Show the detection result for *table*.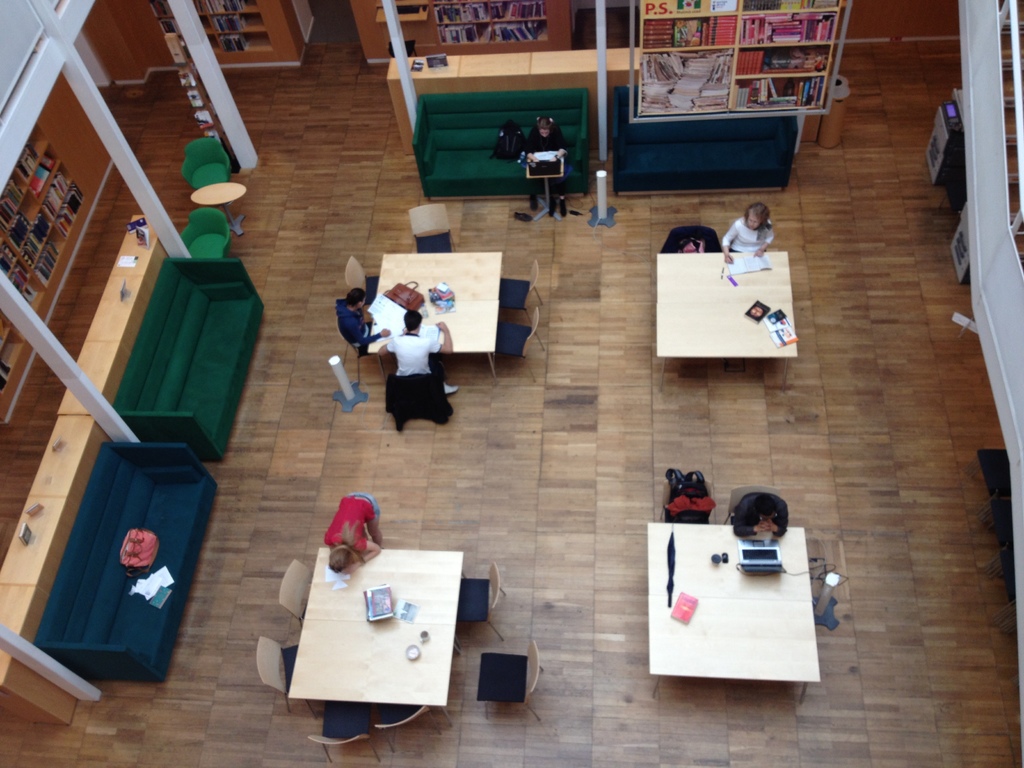
region(654, 252, 804, 394).
